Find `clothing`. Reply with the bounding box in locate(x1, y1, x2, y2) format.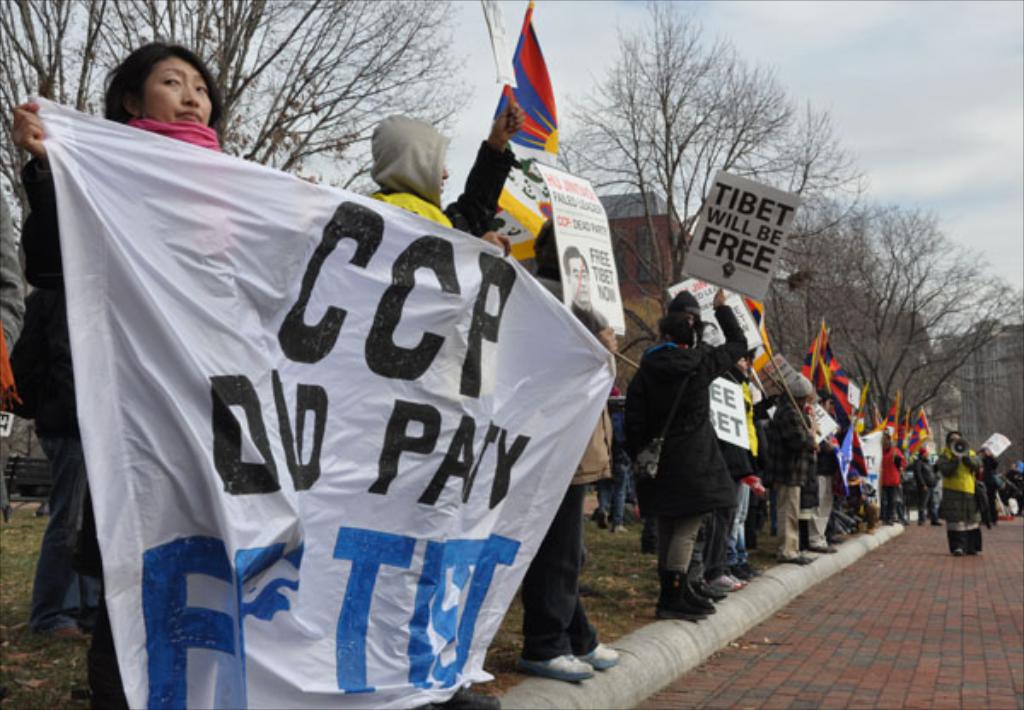
locate(693, 355, 749, 587).
